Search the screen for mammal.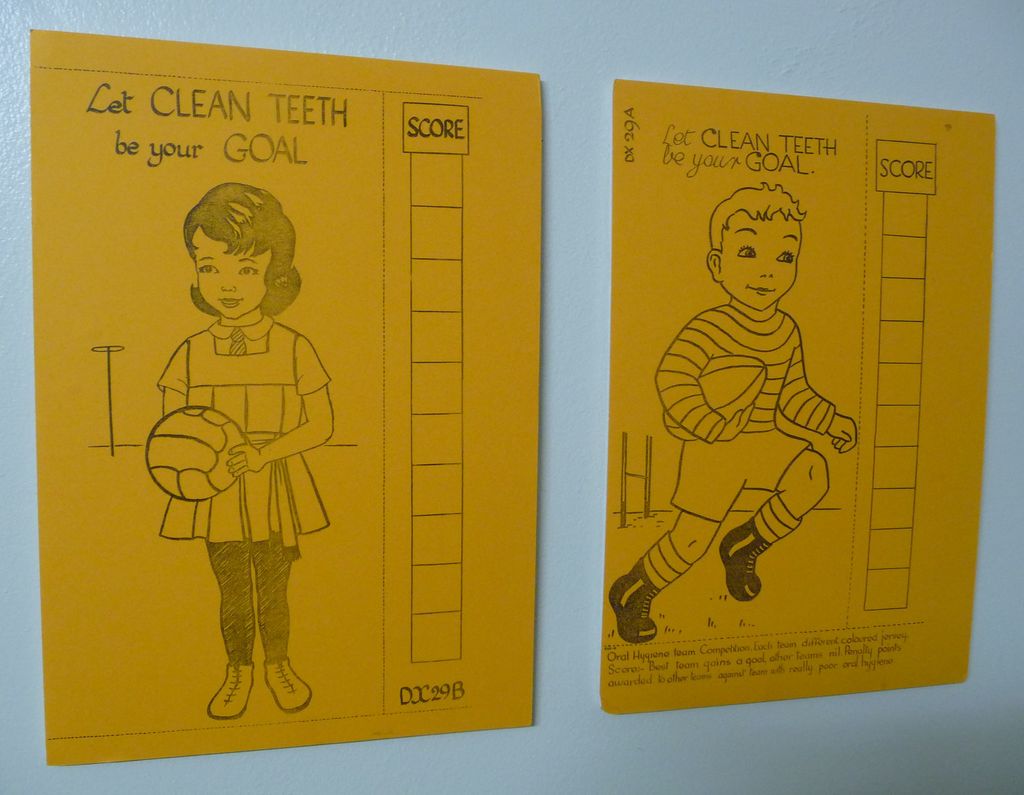
Found at left=112, top=168, right=332, bottom=645.
